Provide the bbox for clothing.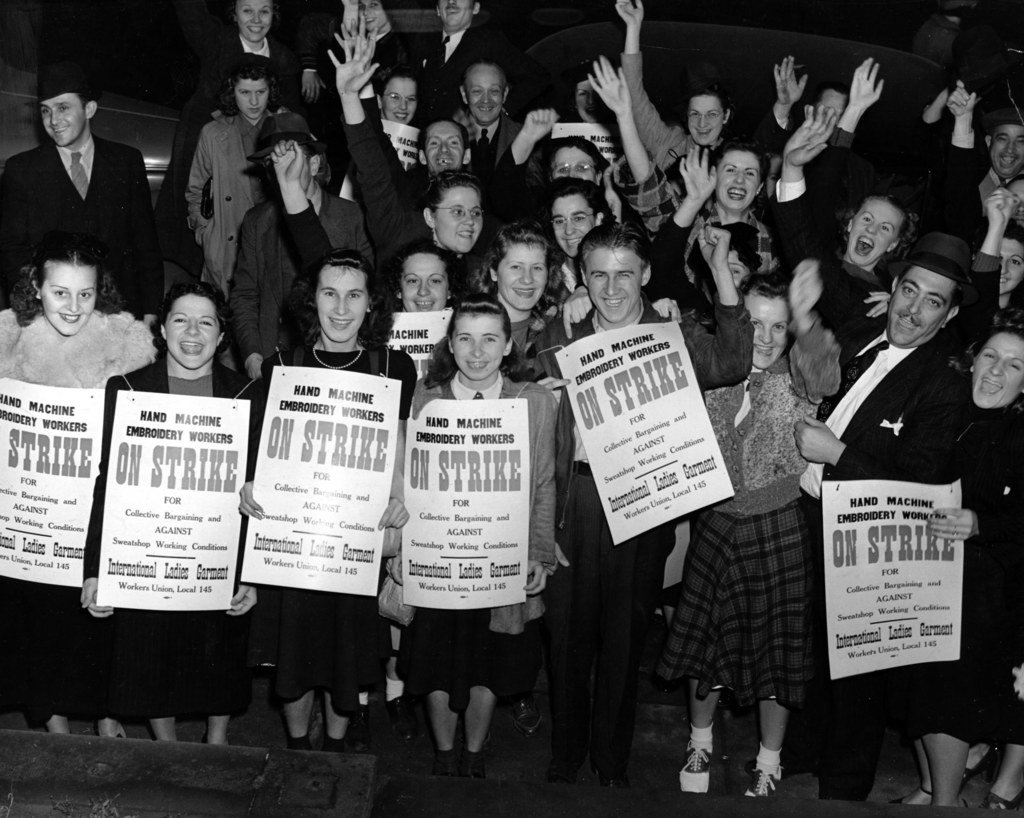
pyautogui.locateOnScreen(809, 321, 962, 796).
